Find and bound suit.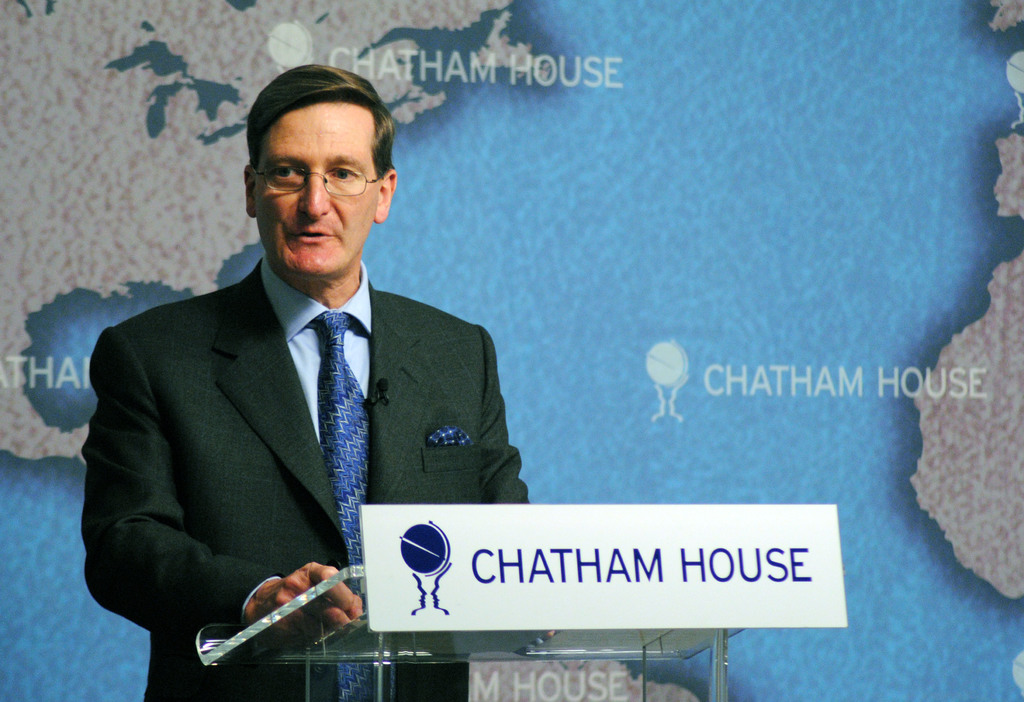
Bound: box(104, 202, 457, 671).
